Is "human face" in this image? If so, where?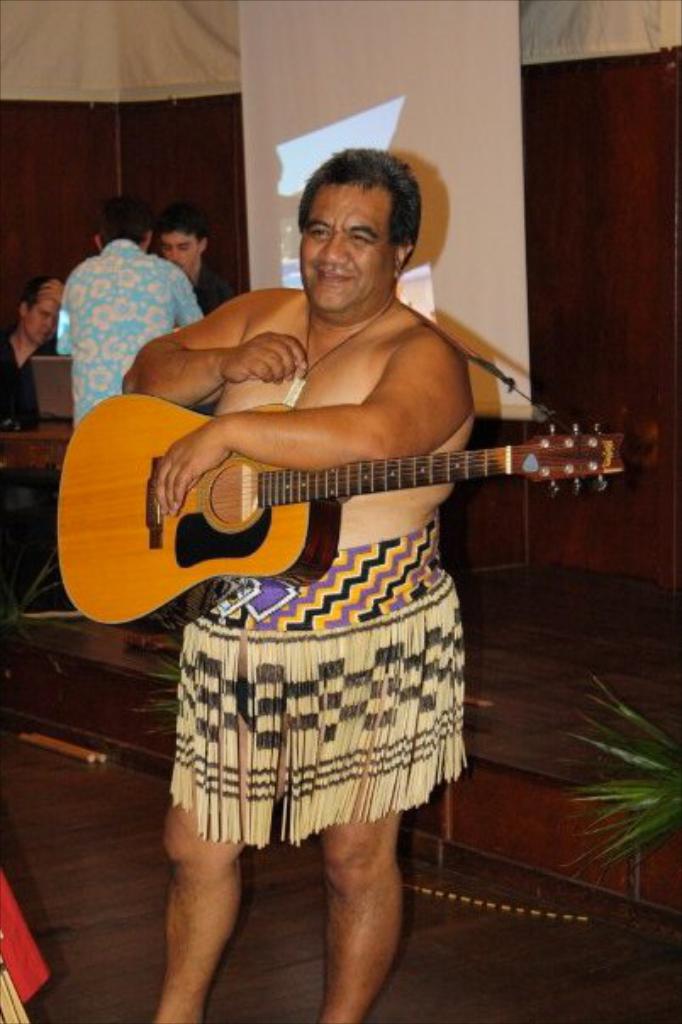
Yes, at box=[295, 181, 395, 324].
